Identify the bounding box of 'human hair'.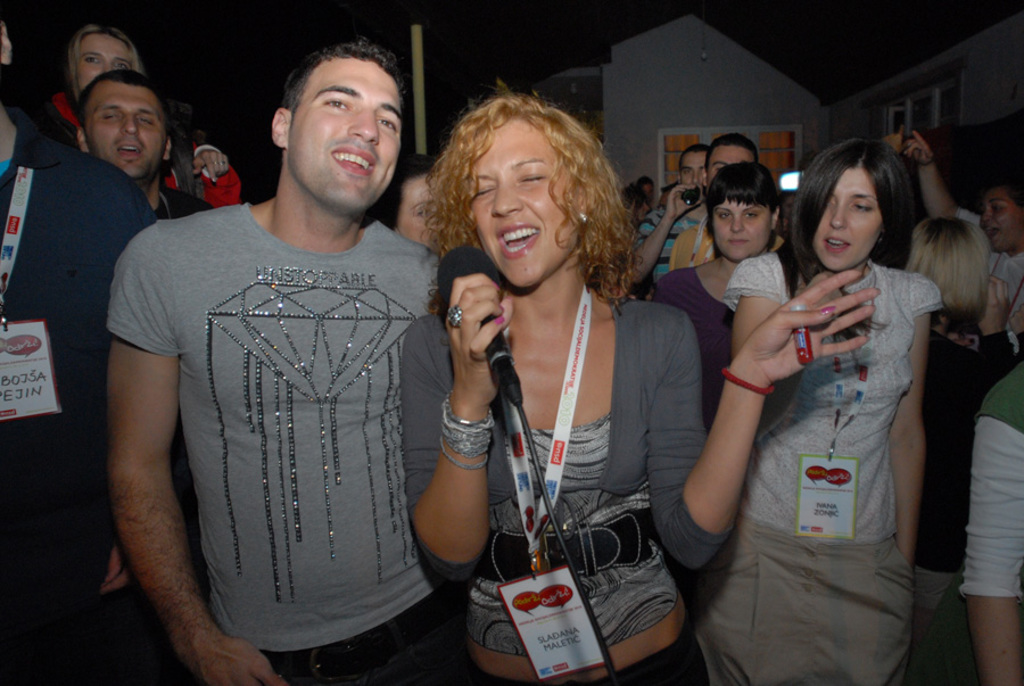
crop(66, 22, 147, 115).
